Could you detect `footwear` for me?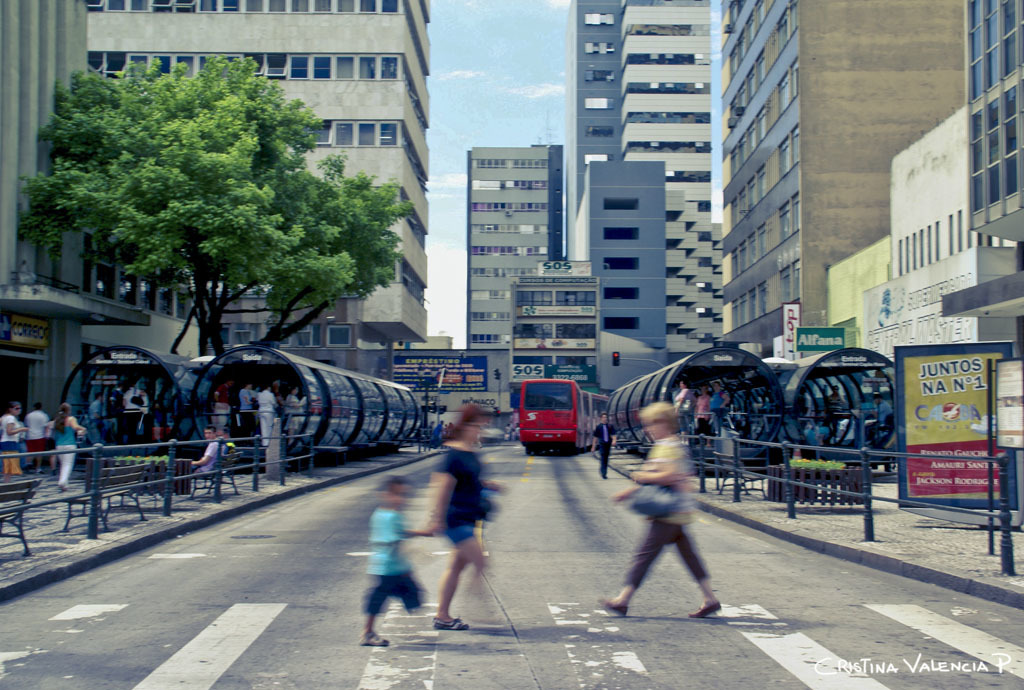
Detection result: [left=361, top=632, right=387, bottom=644].
